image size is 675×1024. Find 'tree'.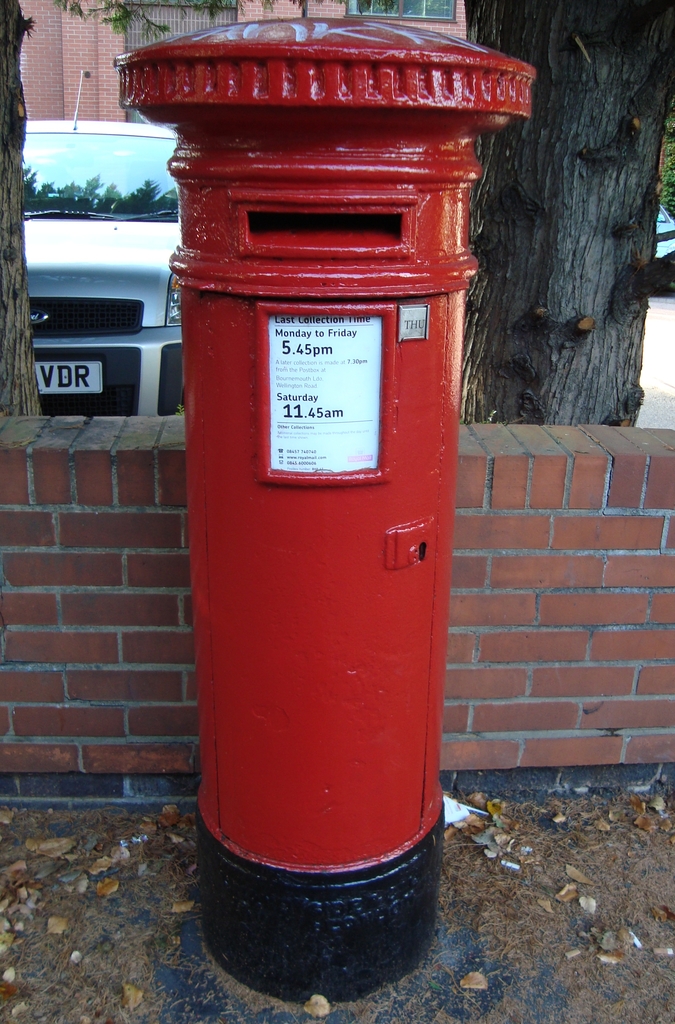
select_region(0, 0, 50, 421).
